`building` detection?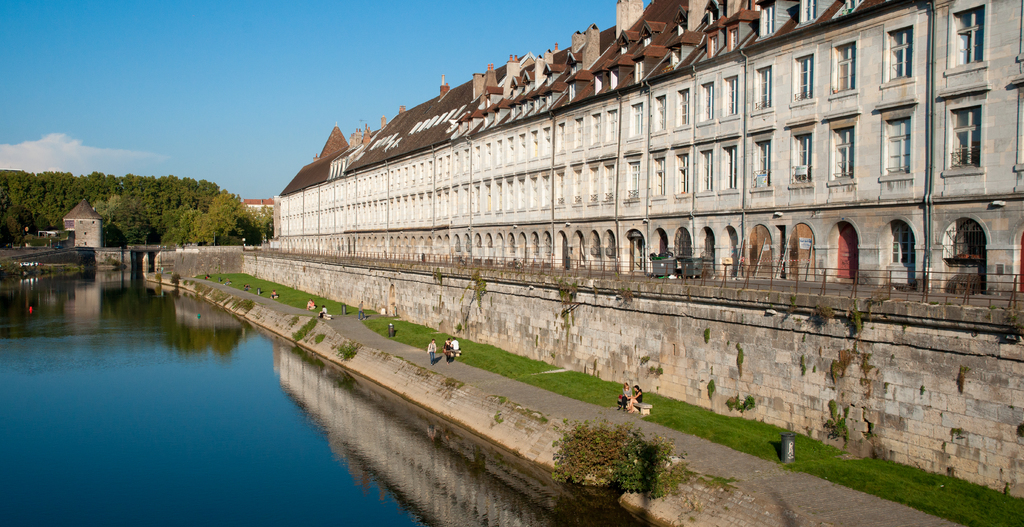
{"left": 239, "top": 196, "right": 275, "bottom": 209}
